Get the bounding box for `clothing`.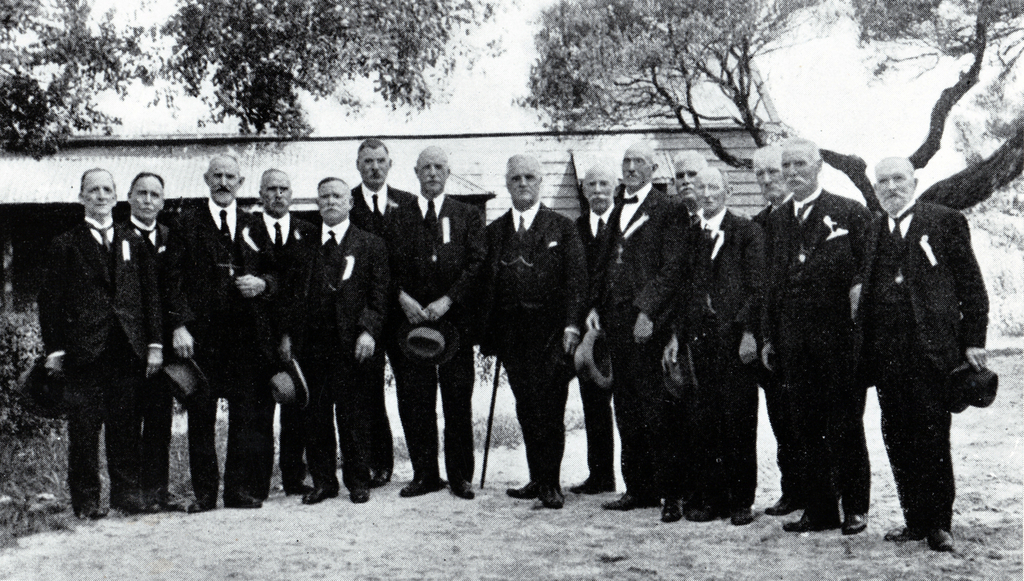
select_region(286, 221, 390, 493).
